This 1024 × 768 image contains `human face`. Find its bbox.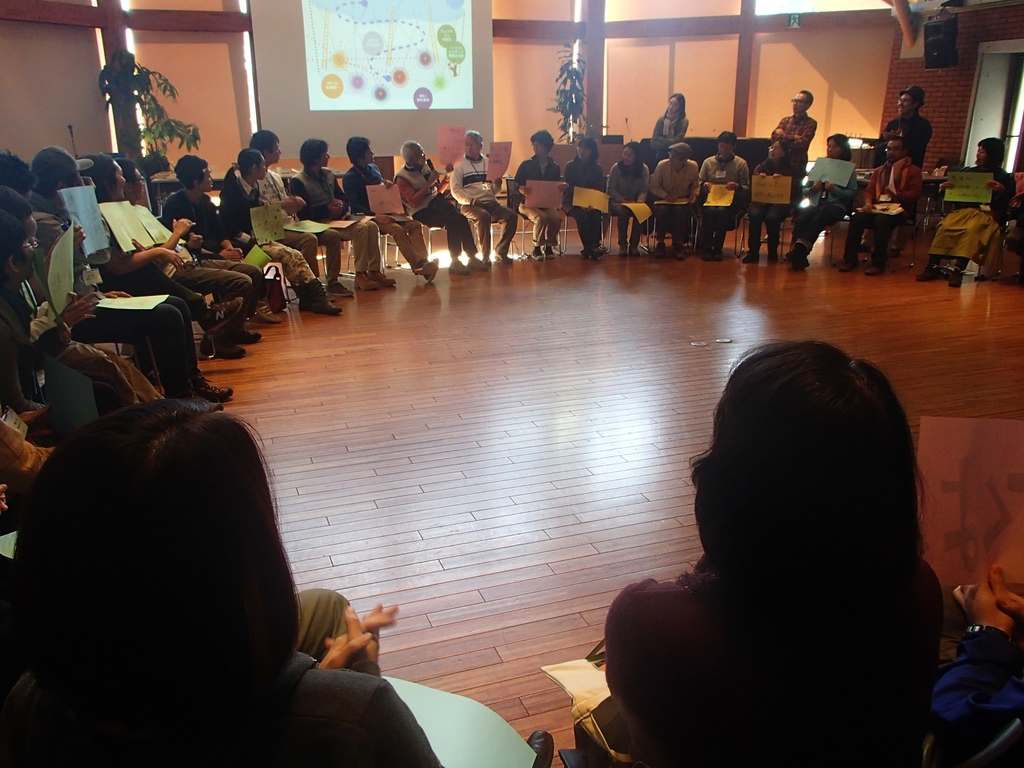
{"left": 463, "top": 138, "right": 479, "bottom": 155}.
